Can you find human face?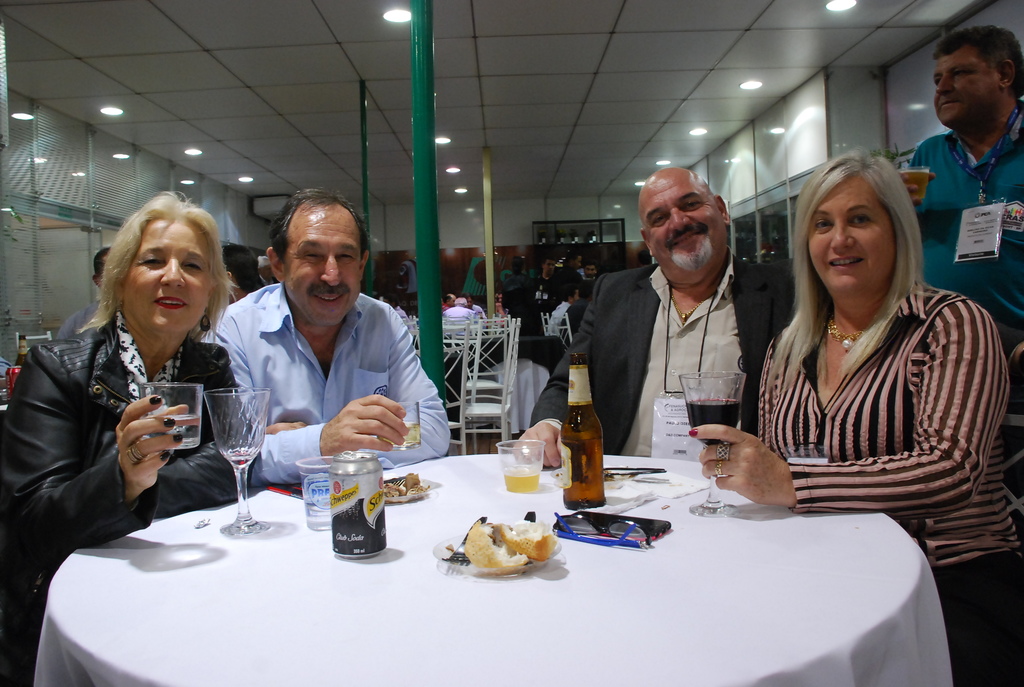
Yes, bounding box: (287, 206, 368, 324).
